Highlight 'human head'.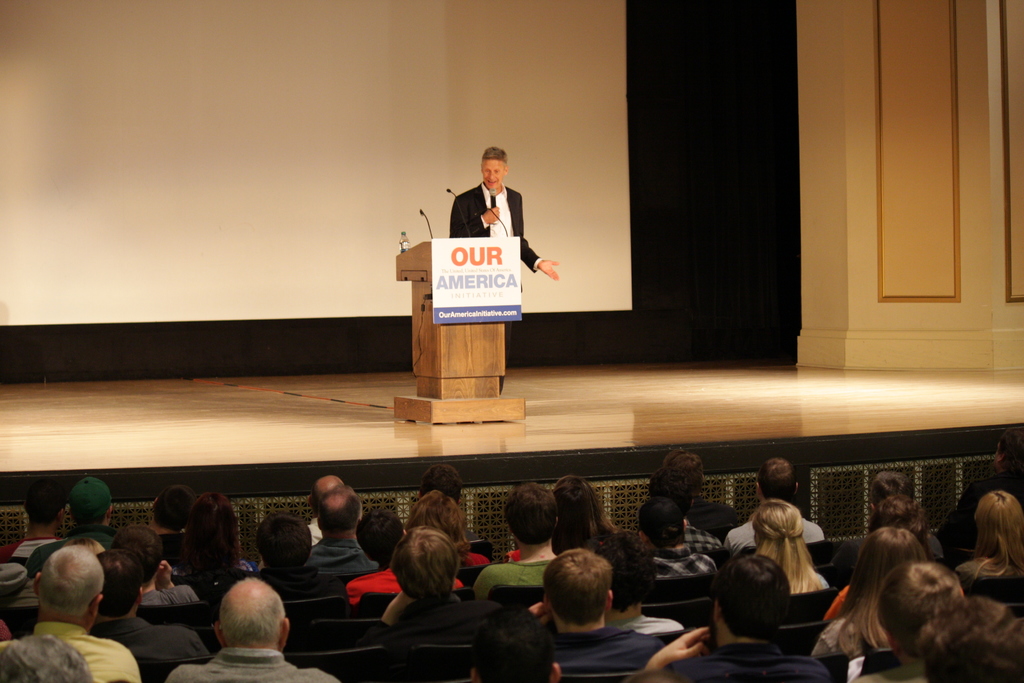
Highlighted region: BBox(857, 525, 926, 580).
